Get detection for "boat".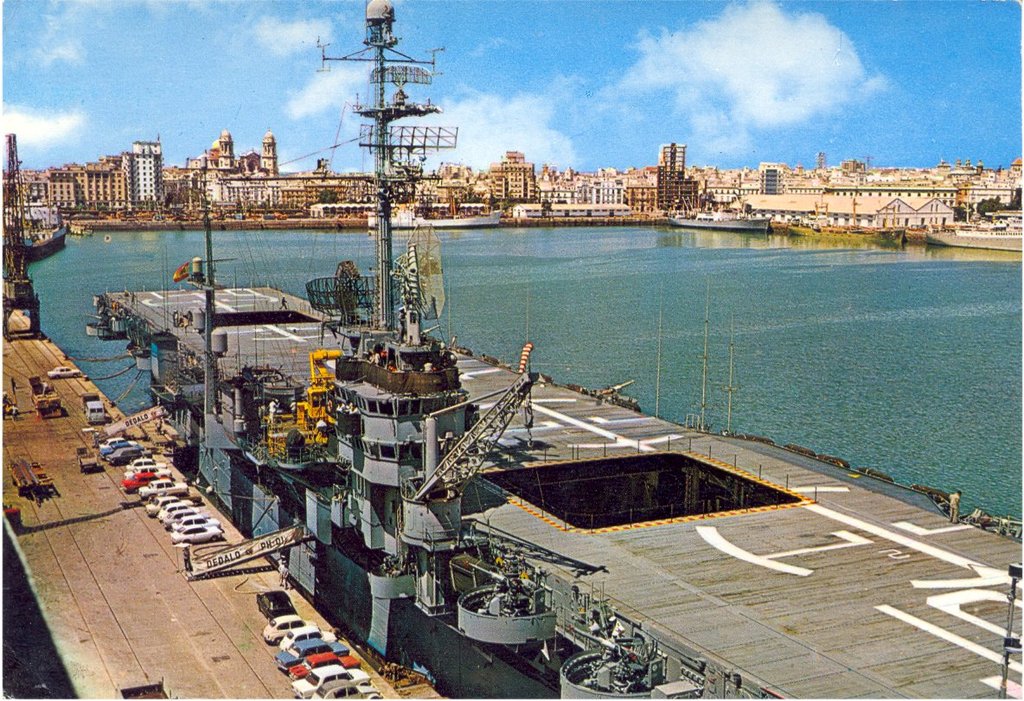
Detection: (left=366, top=205, right=502, bottom=228).
